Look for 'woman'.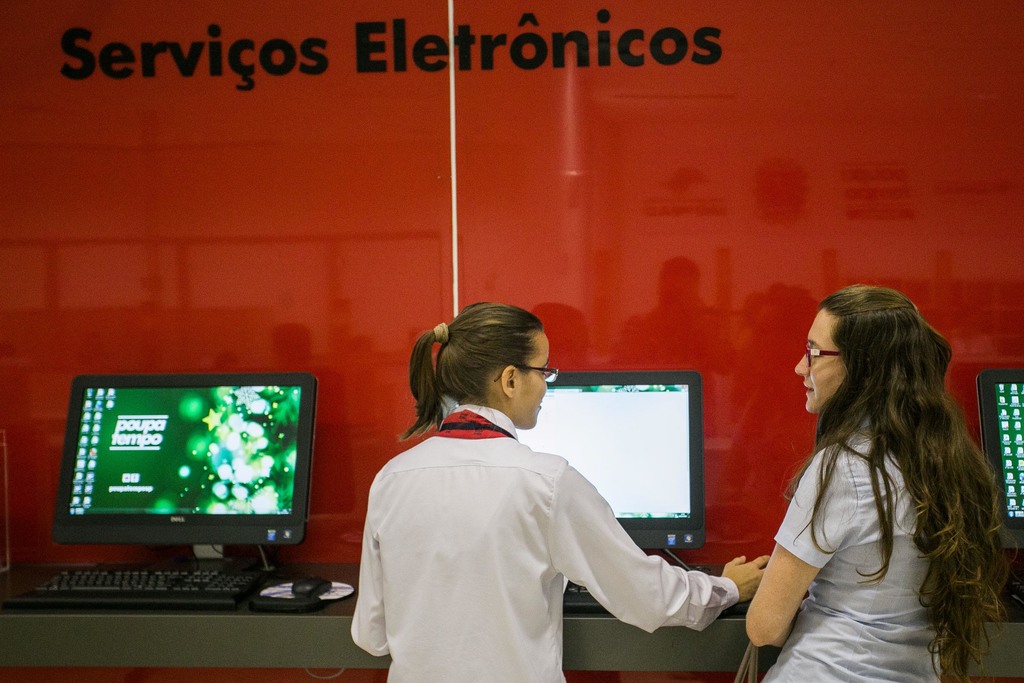
Found: BBox(737, 271, 1010, 682).
